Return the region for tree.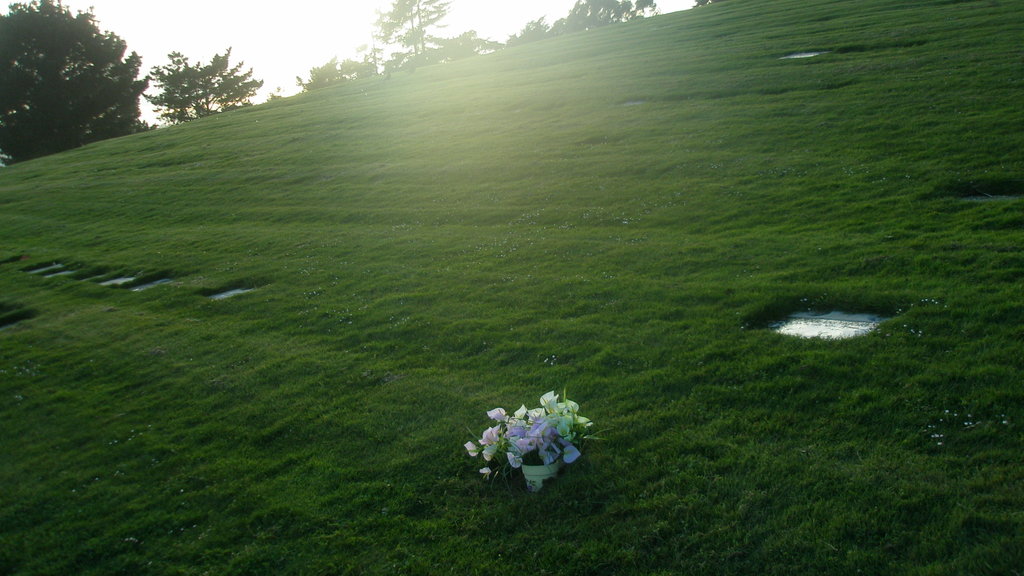
[376, 0, 446, 65].
